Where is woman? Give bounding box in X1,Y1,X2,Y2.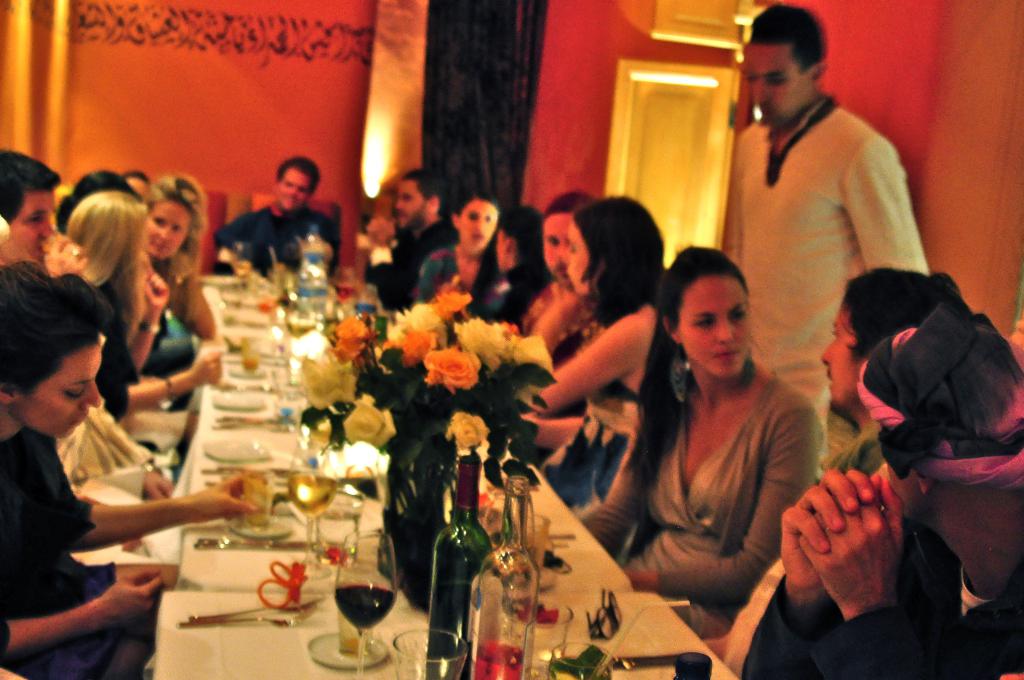
64,179,223,432.
